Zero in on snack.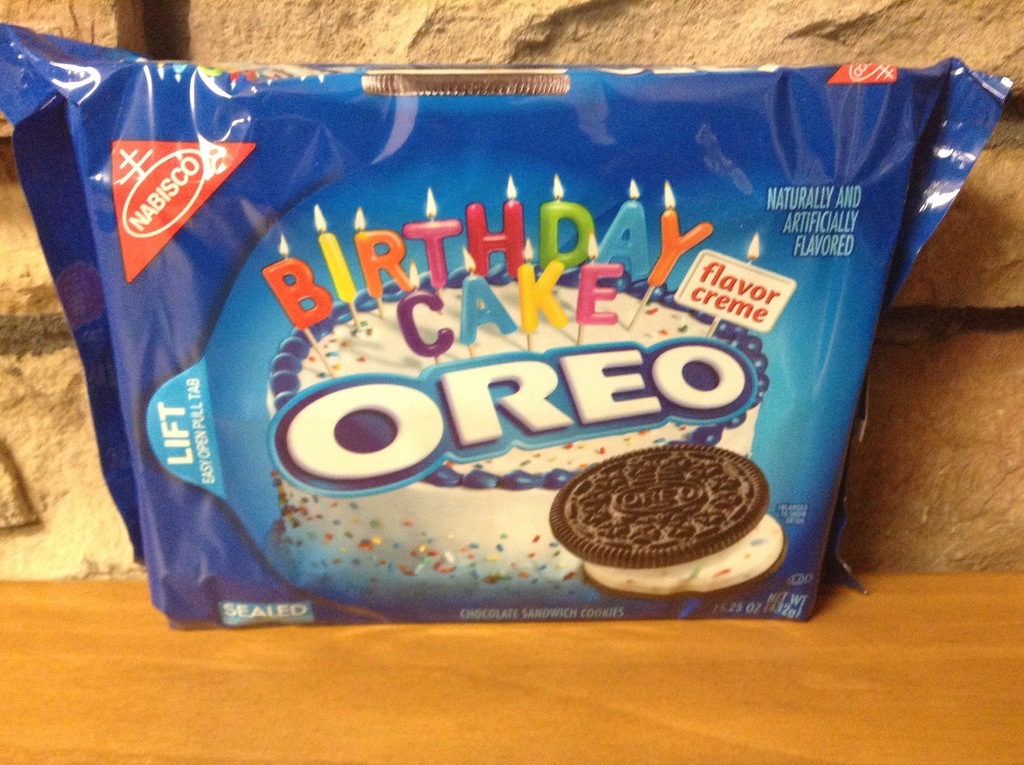
Zeroed in: rect(3, 20, 1006, 623).
